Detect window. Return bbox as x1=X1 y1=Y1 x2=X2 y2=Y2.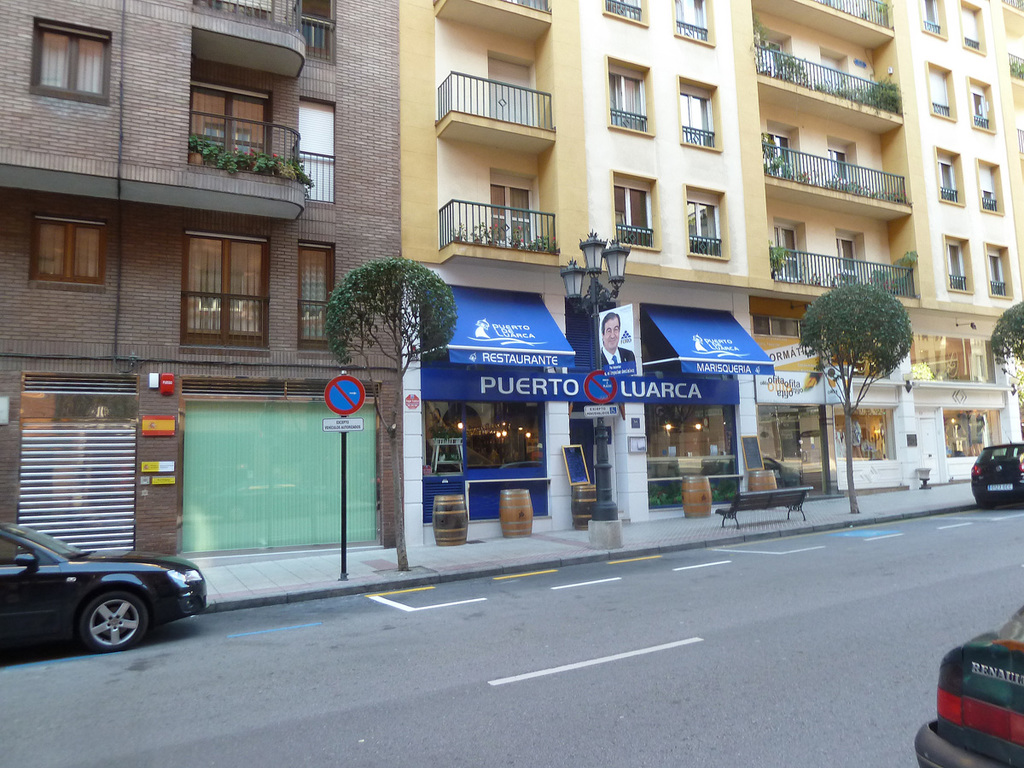
x1=32 y1=216 x2=103 y2=294.
